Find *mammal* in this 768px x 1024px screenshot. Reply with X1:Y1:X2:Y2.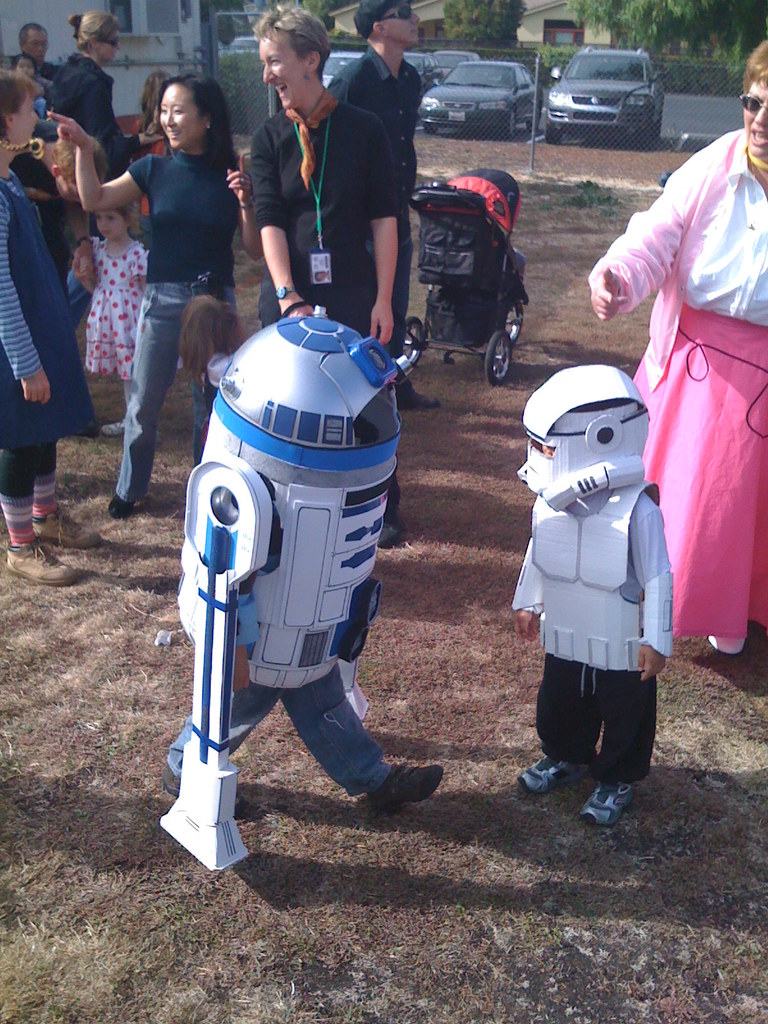
8:26:69:83.
